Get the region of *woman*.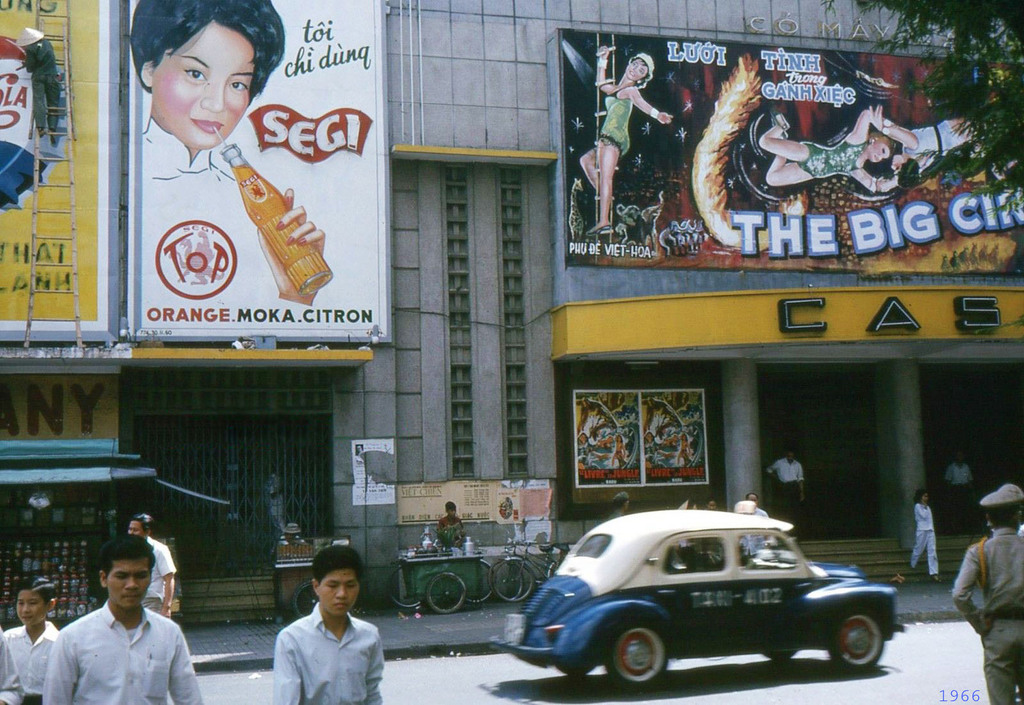
865,104,977,200.
